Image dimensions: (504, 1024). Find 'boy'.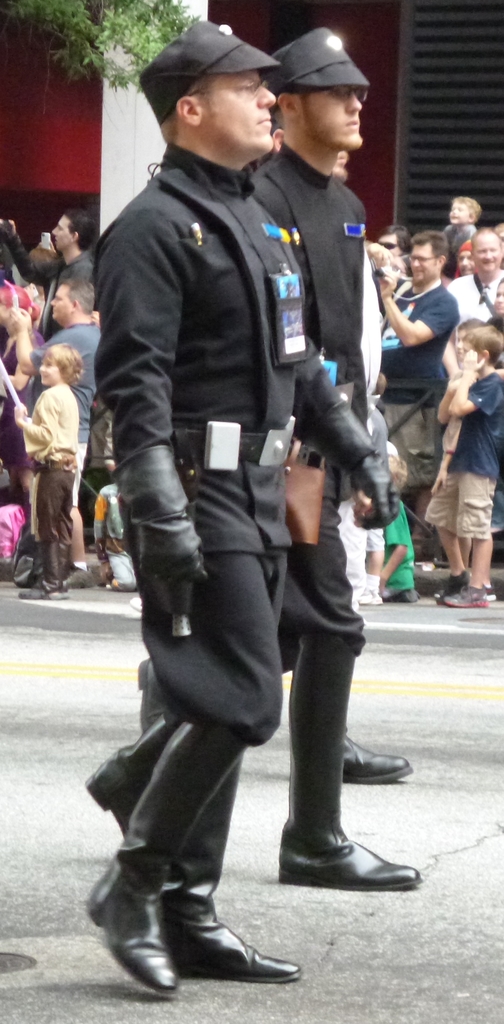
rect(429, 316, 482, 598).
